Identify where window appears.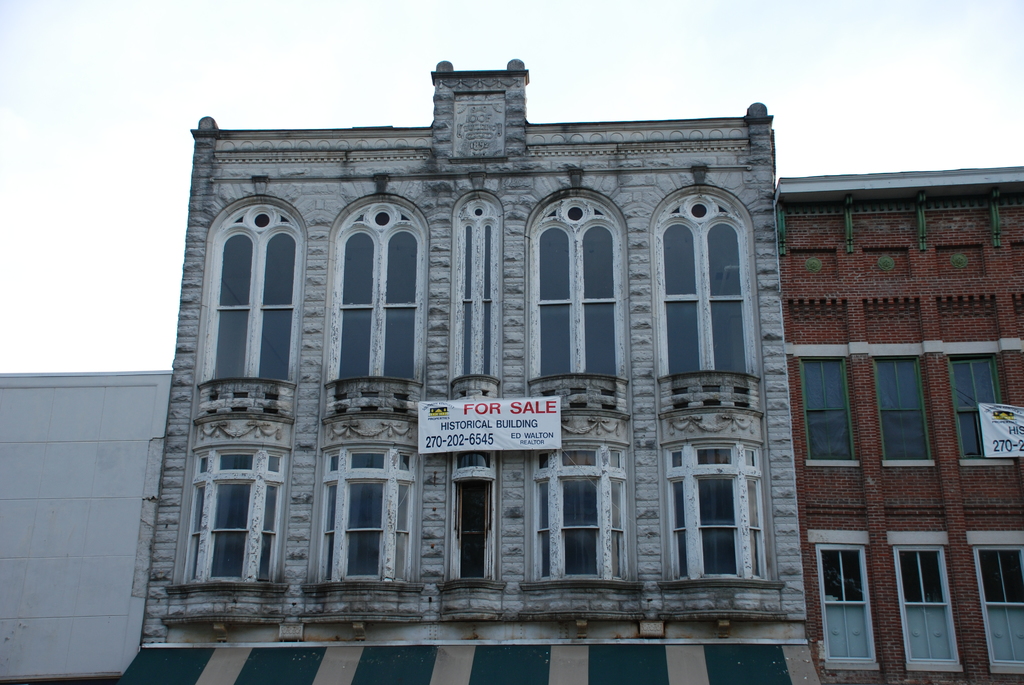
Appears at locate(184, 453, 287, 592).
